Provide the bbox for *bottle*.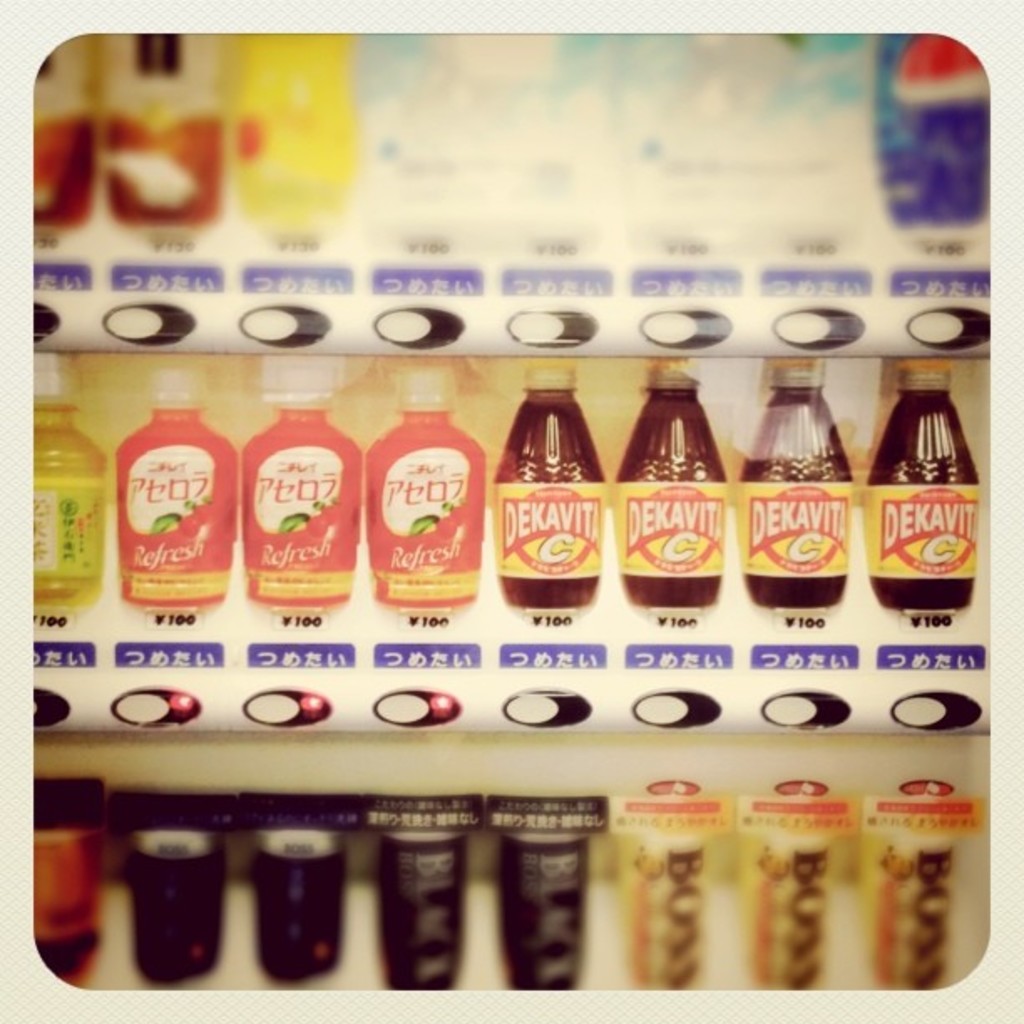
37, 52, 102, 234.
